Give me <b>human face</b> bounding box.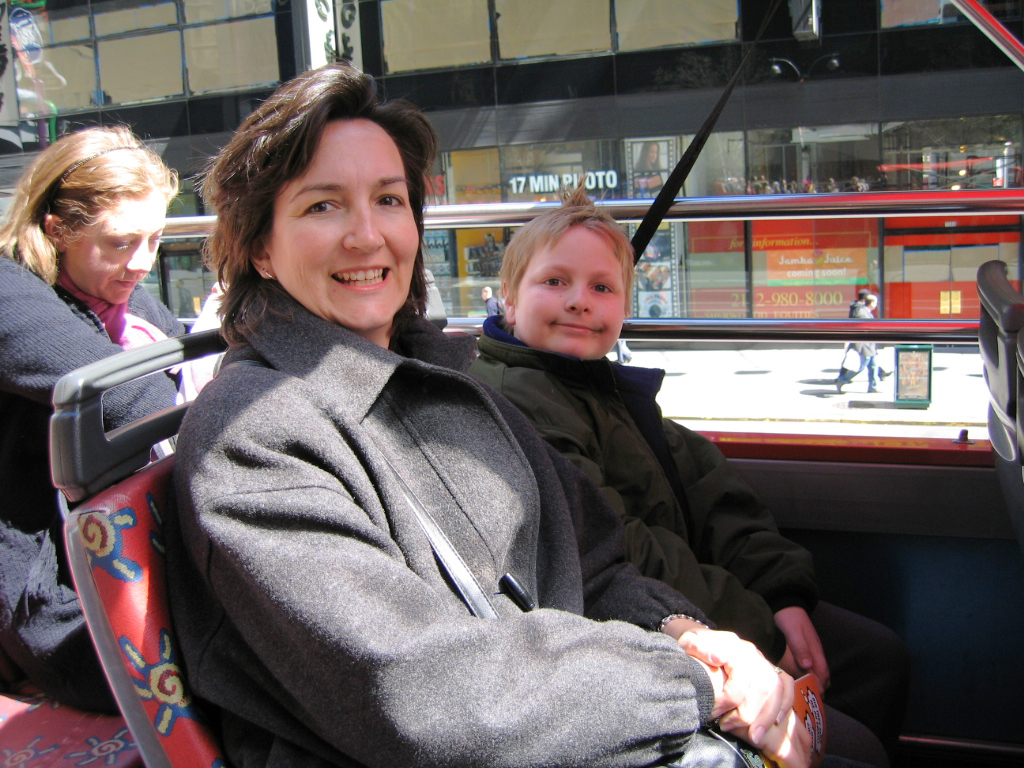
locate(517, 221, 632, 349).
